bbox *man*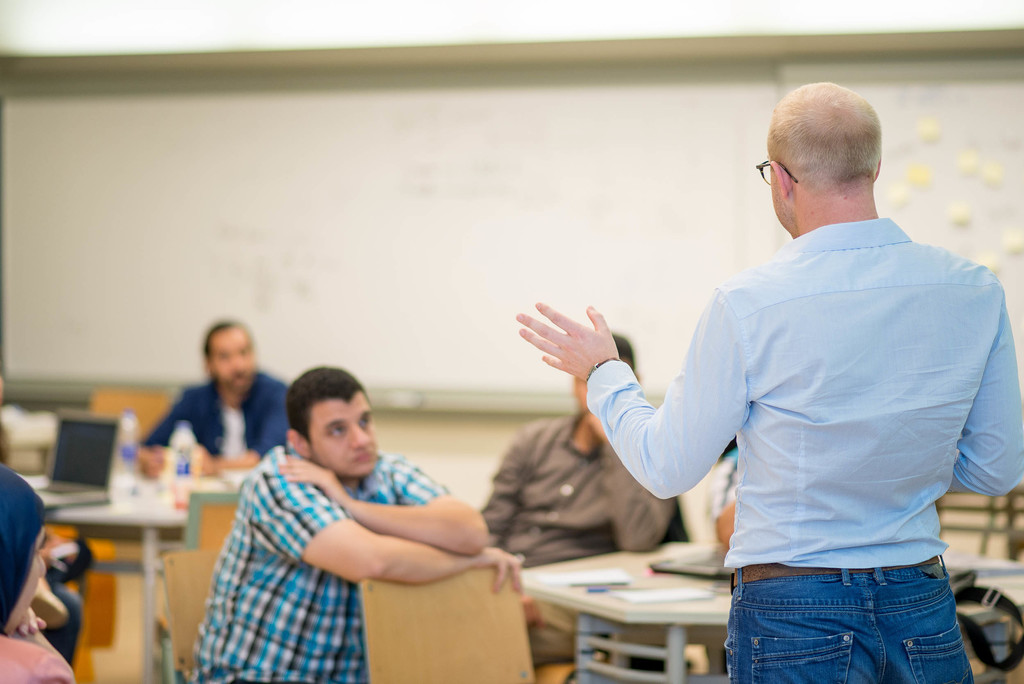
crop(125, 318, 301, 484)
